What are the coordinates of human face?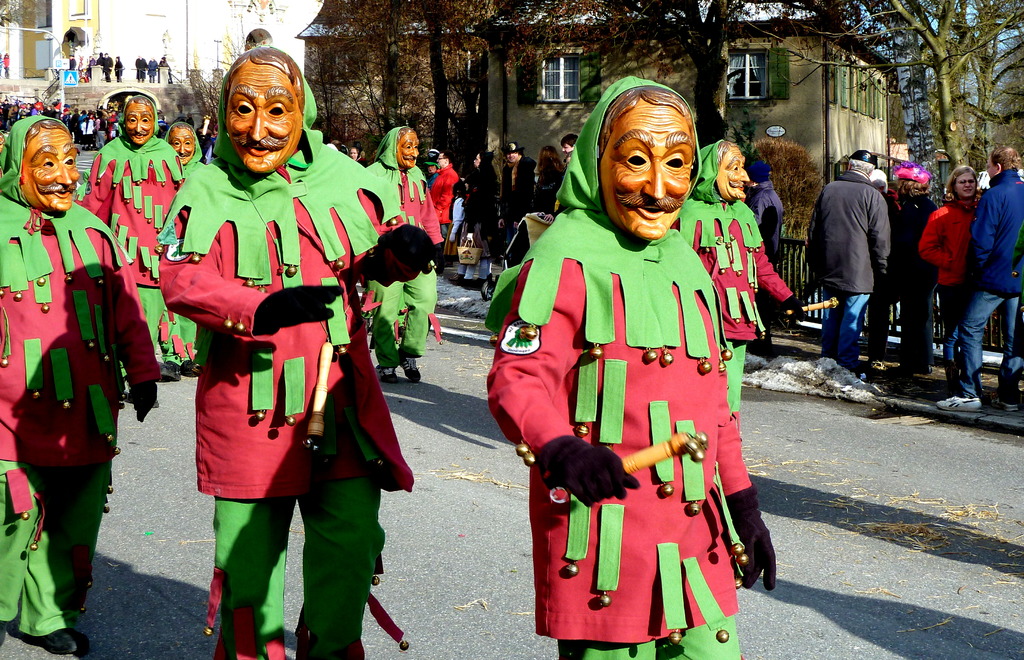
BBox(225, 63, 301, 172).
